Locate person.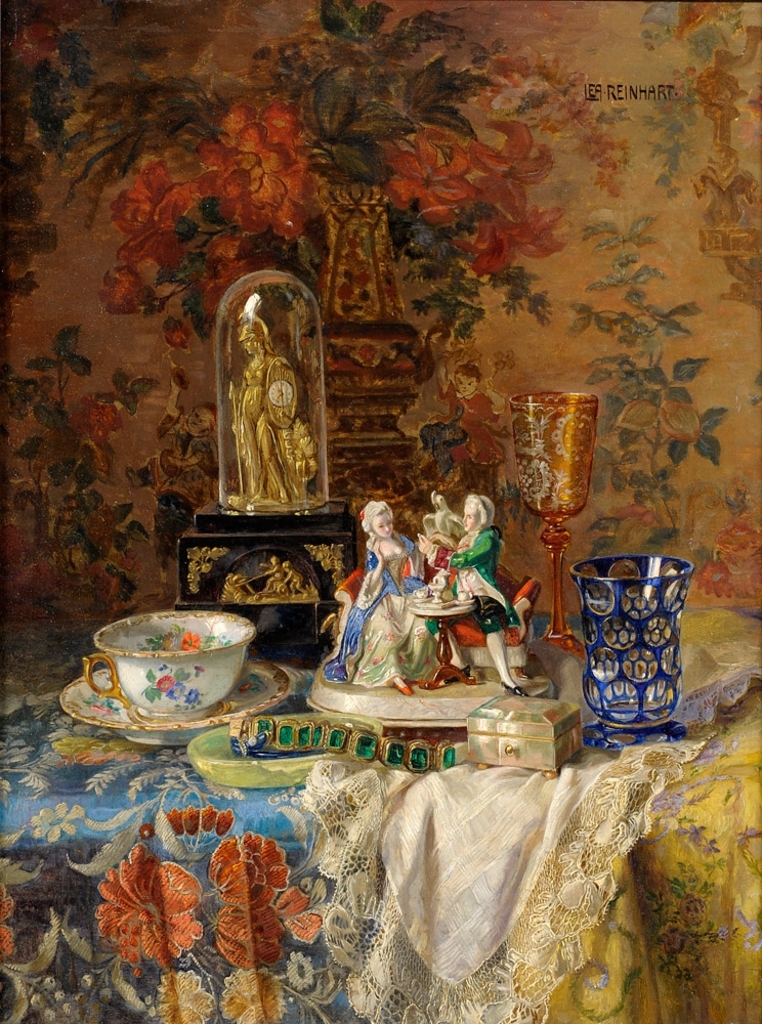
Bounding box: Rect(336, 488, 439, 716).
